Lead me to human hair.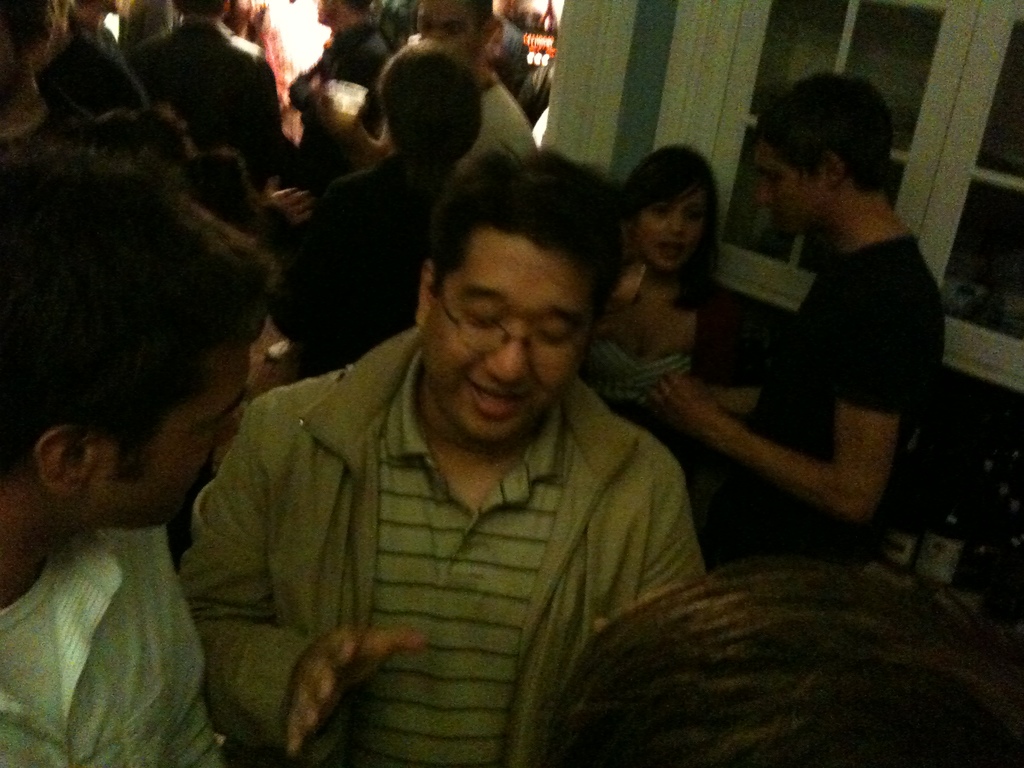
Lead to x1=426, y1=143, x2=627, y2=296.
